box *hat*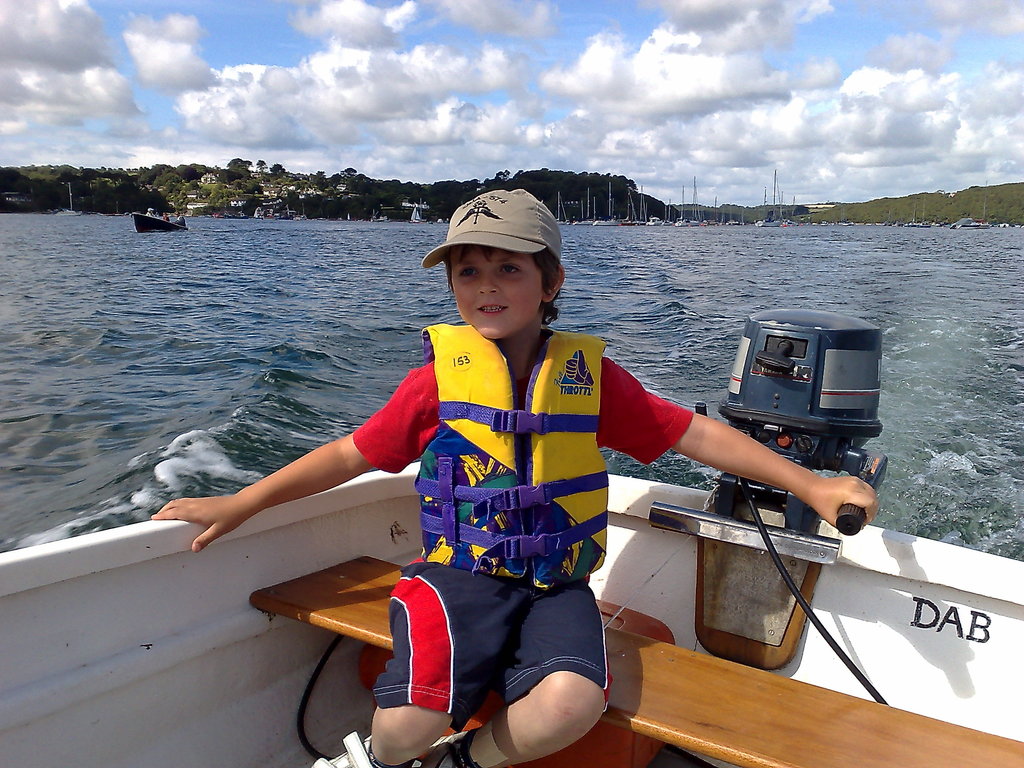
423, 186, 563, 268
